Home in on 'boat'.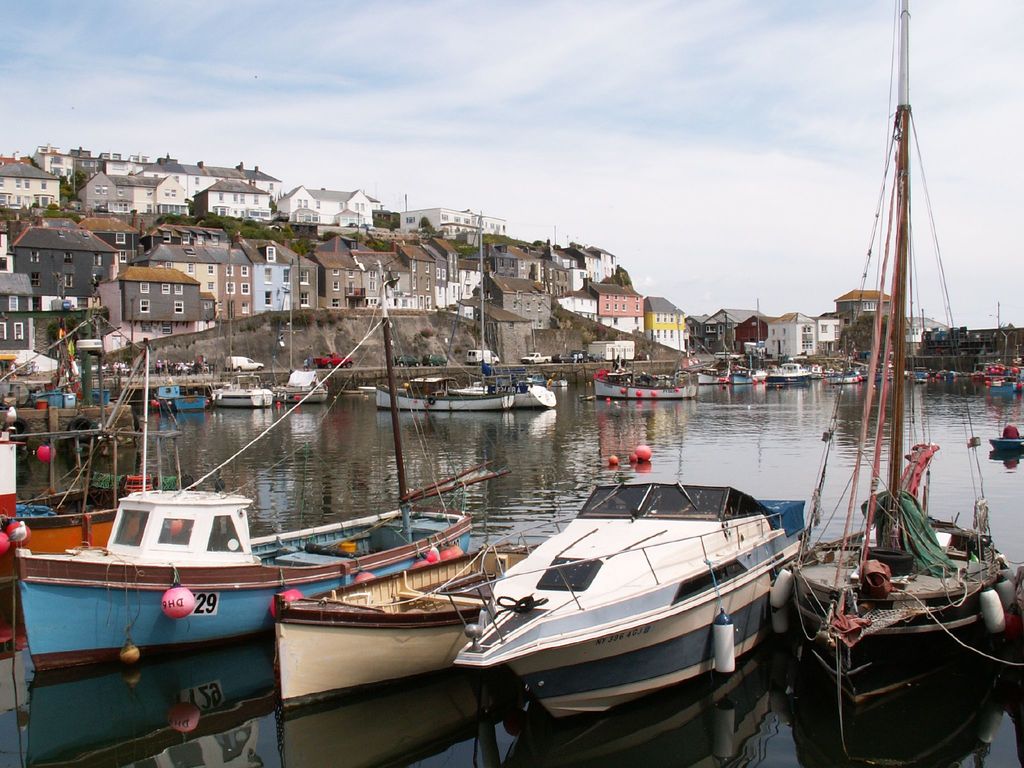
Homed in at [x1=960, y1=372, x2=988, y2=387].
